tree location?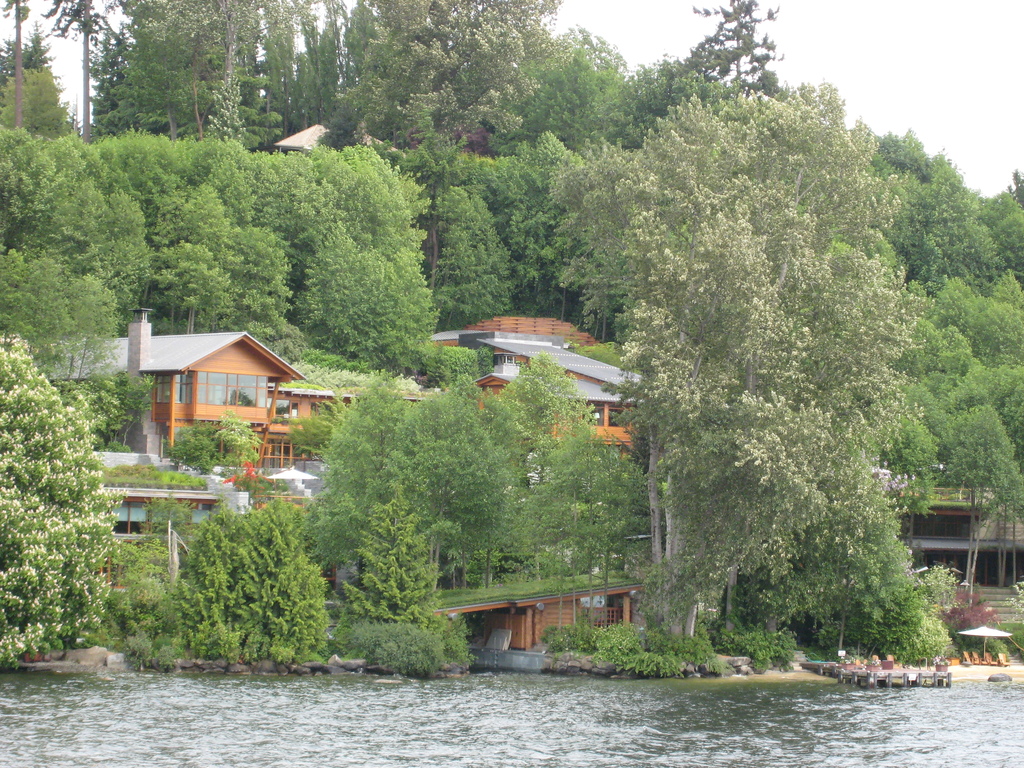
<bbox>69, 376, 160, 438</bbox>
